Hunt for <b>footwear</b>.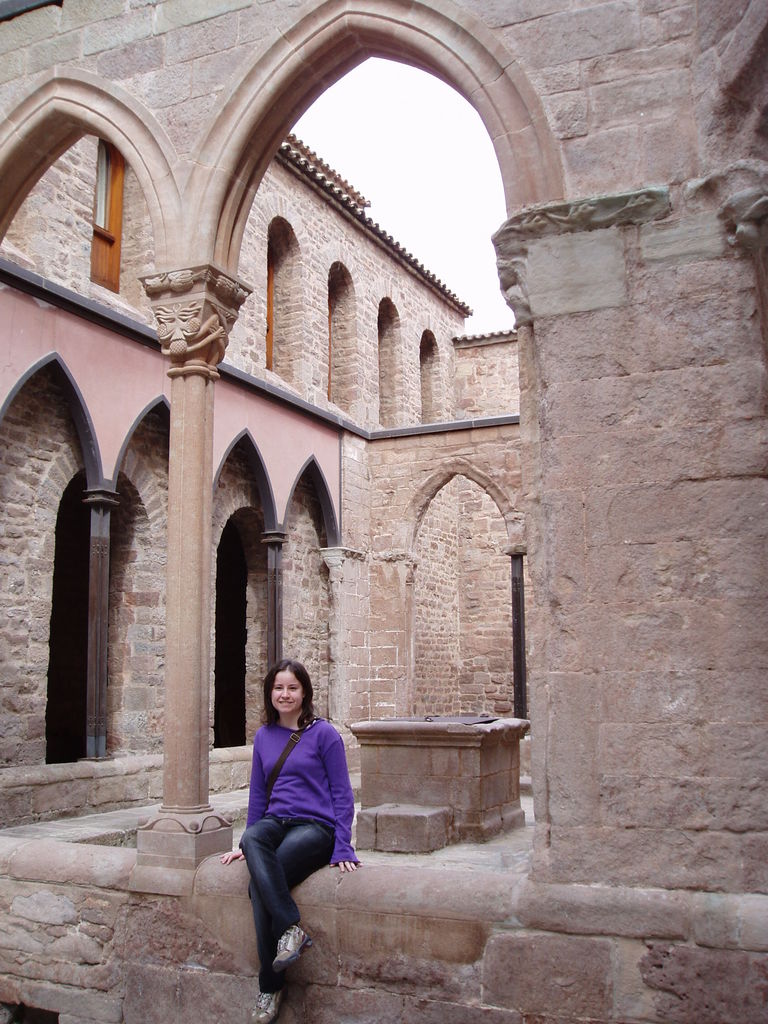
Hunted down at <region>249, 990, 284, 1023</region>.
